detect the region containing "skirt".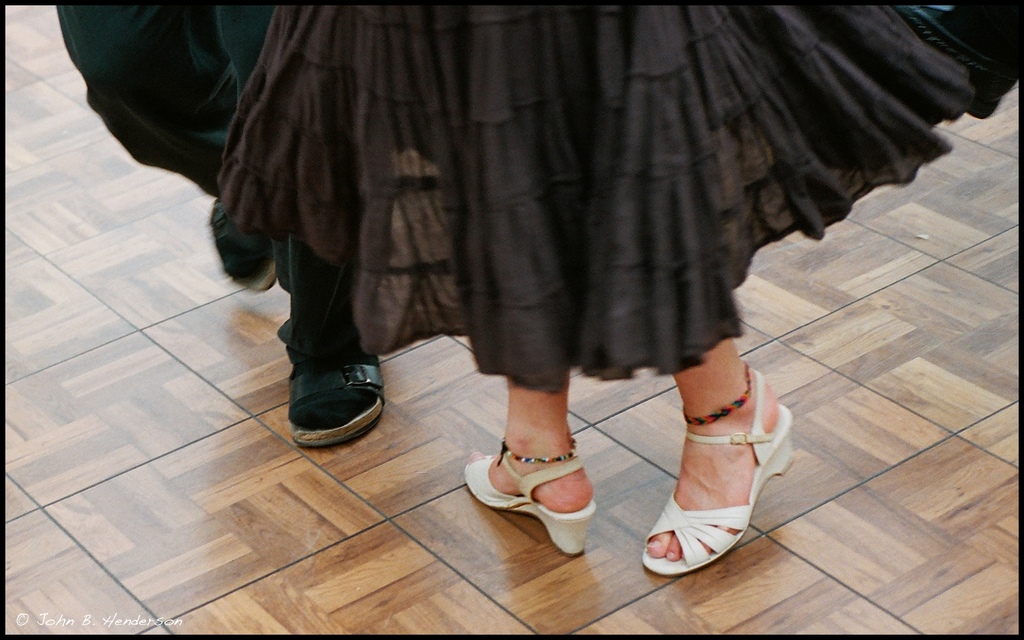
<bbox>209, 3, 992, 395</bbox>.
